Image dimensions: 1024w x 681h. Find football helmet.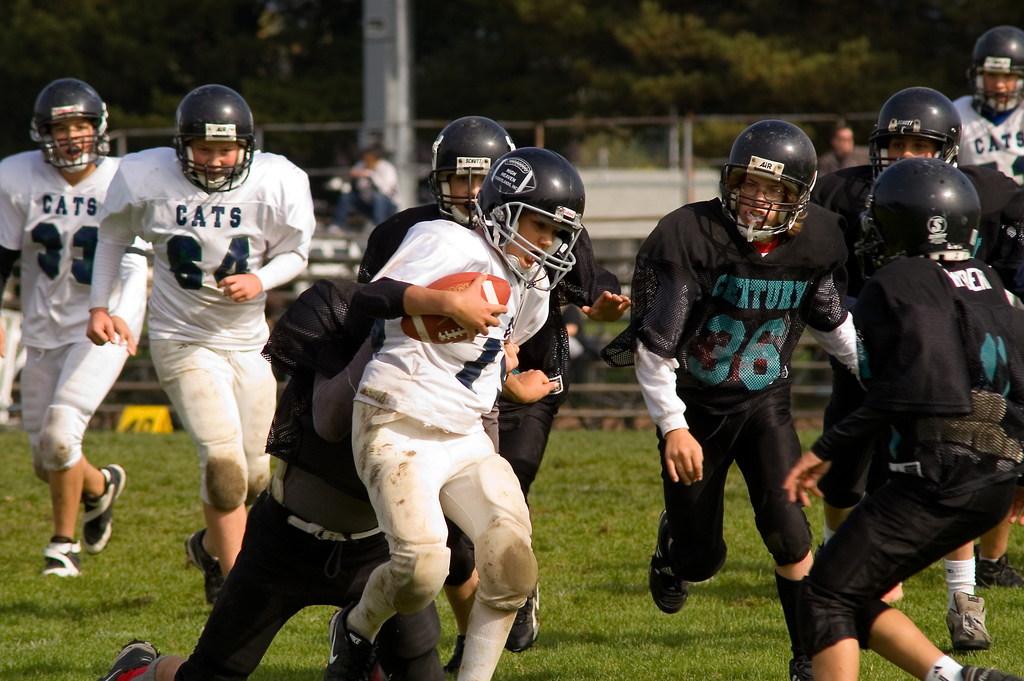
crop(858, 80, 975, 184).
